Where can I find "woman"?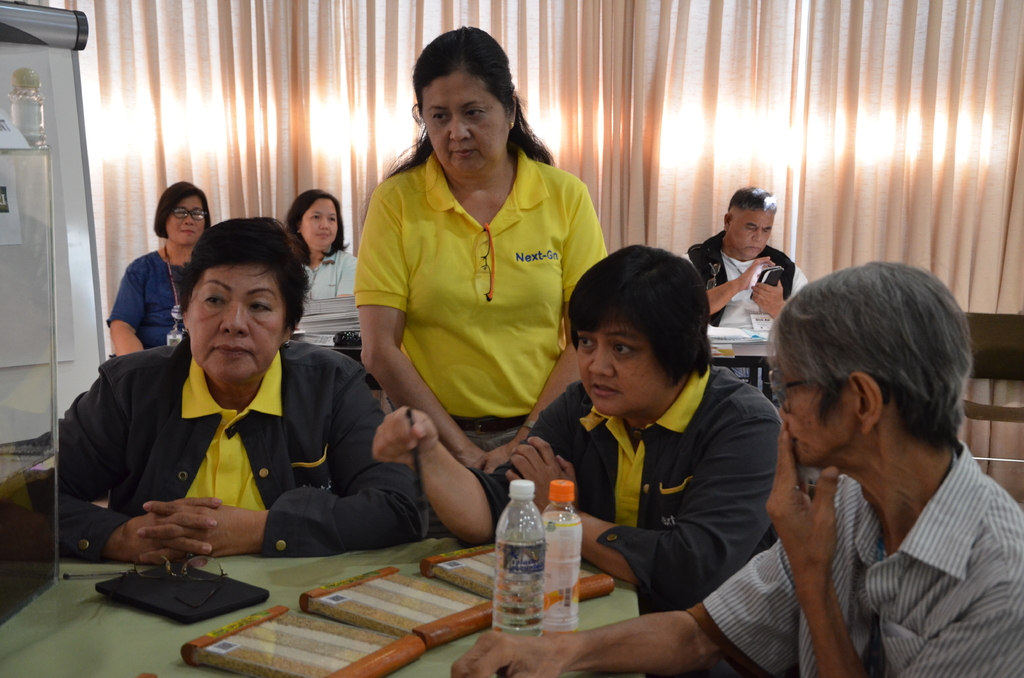
You can find it at x1=283, y1=188, x2=360, y2=343.
